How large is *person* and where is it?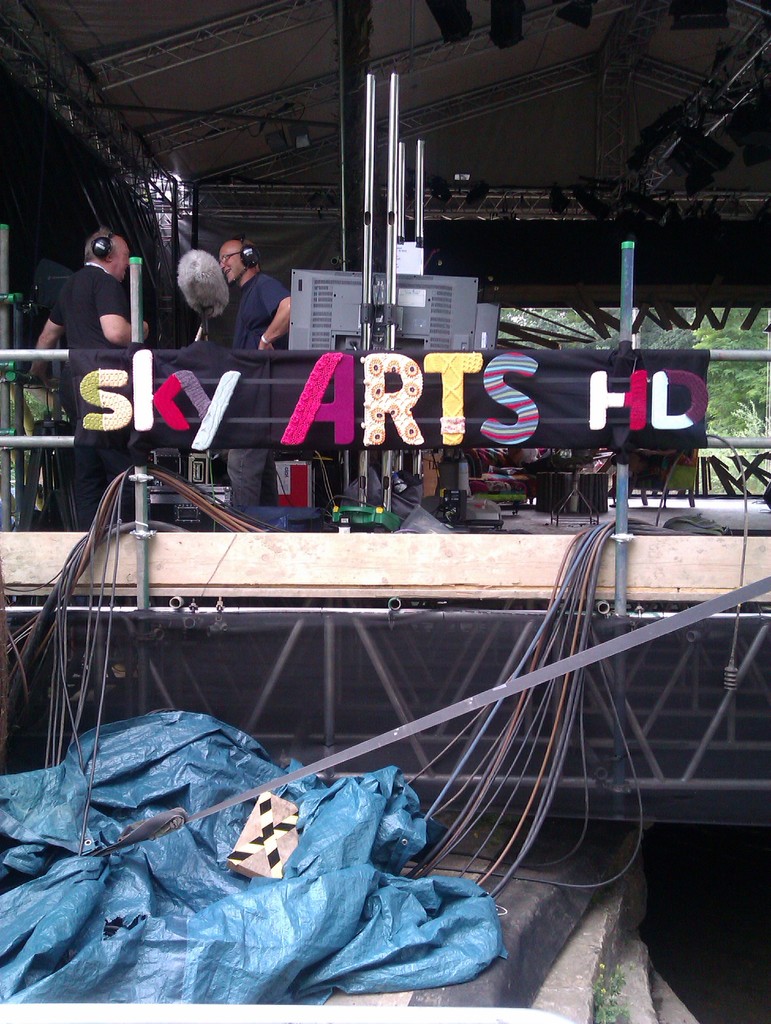
Bounding box: [26,234,149,538].
